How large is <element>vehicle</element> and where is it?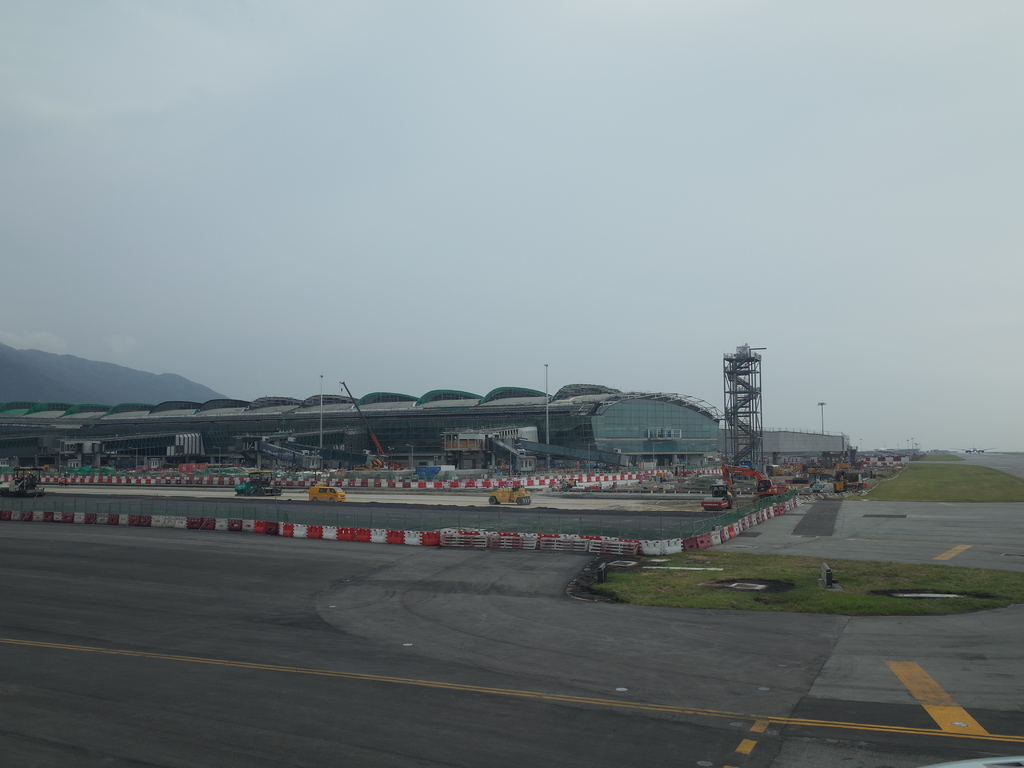
Bounding box: 826 461 854 497.
